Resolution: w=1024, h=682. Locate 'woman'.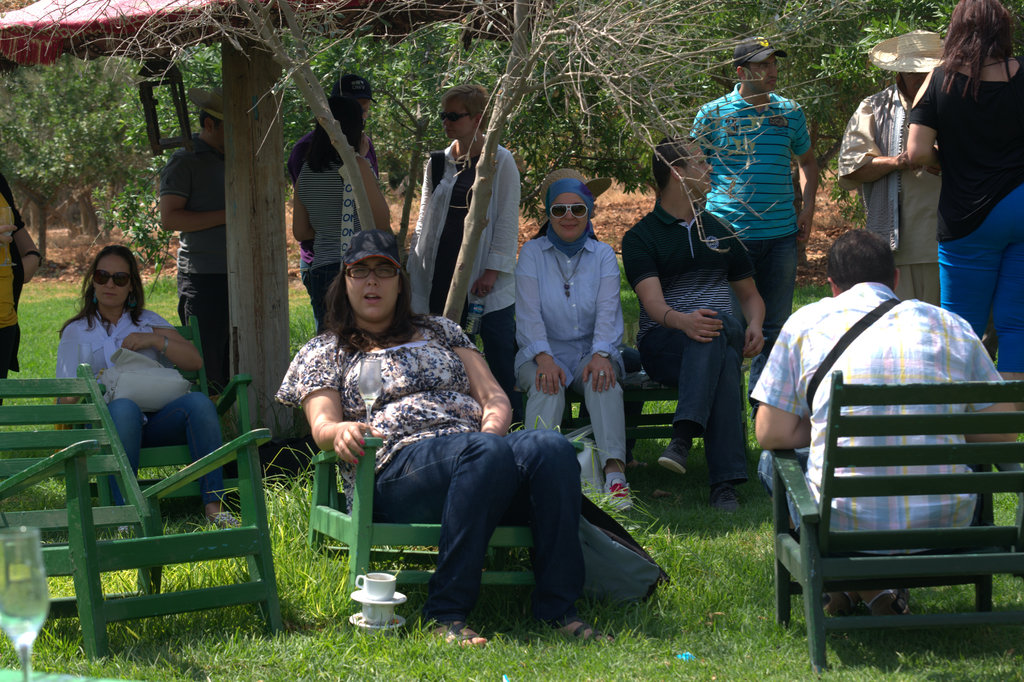
<box>902,0,1023,377</box>.
